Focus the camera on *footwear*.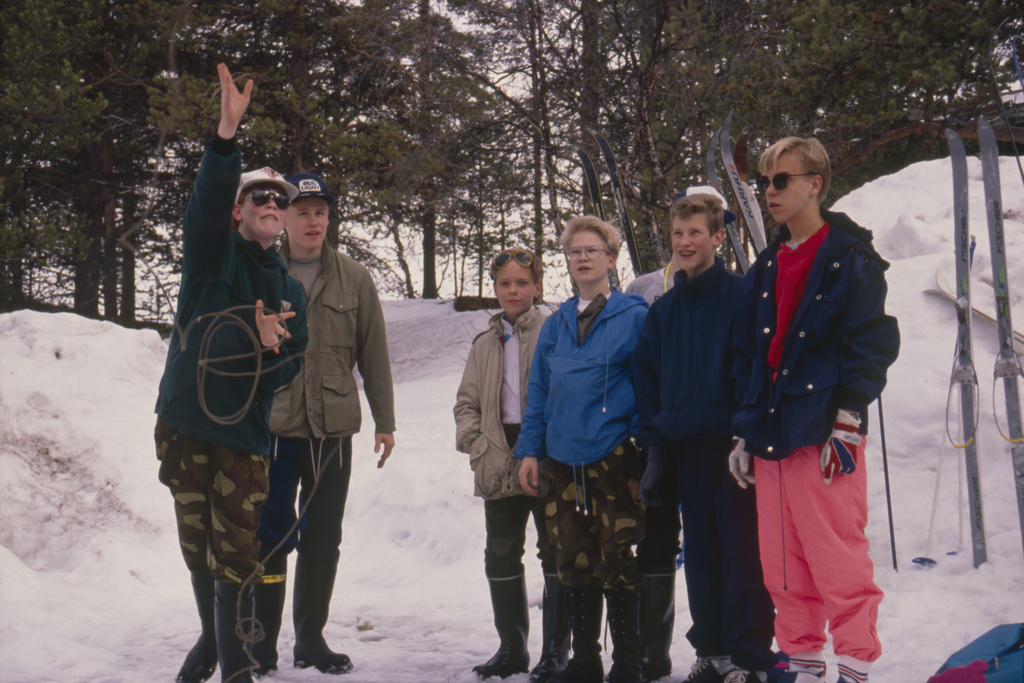
Focus region: left=722, top=641, right=780, bottom=682.
